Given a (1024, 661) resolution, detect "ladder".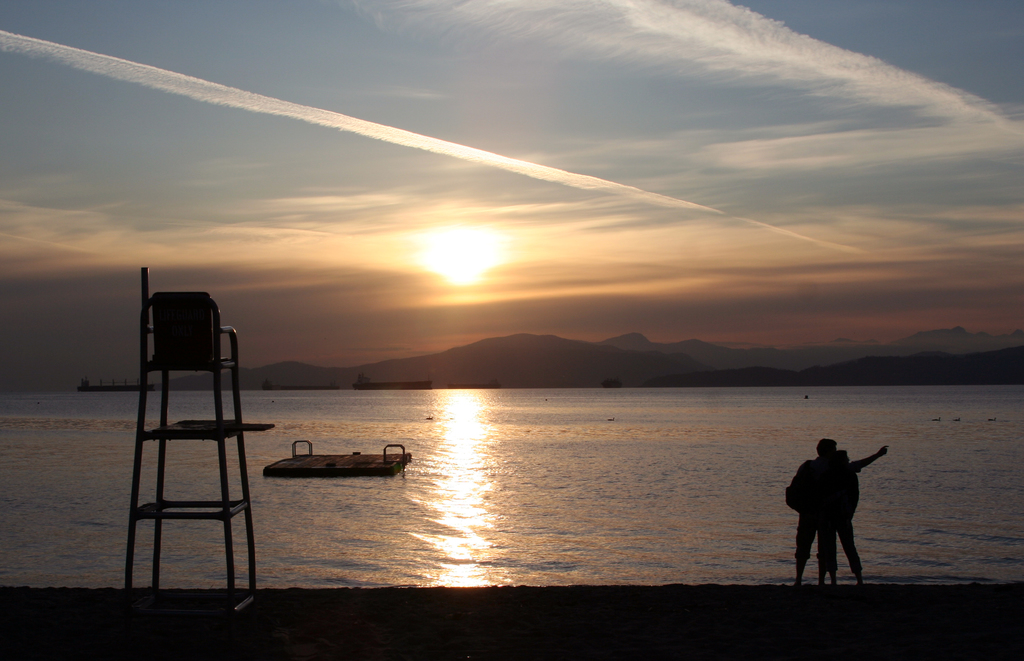
rect(110, 267, 282, 660).
